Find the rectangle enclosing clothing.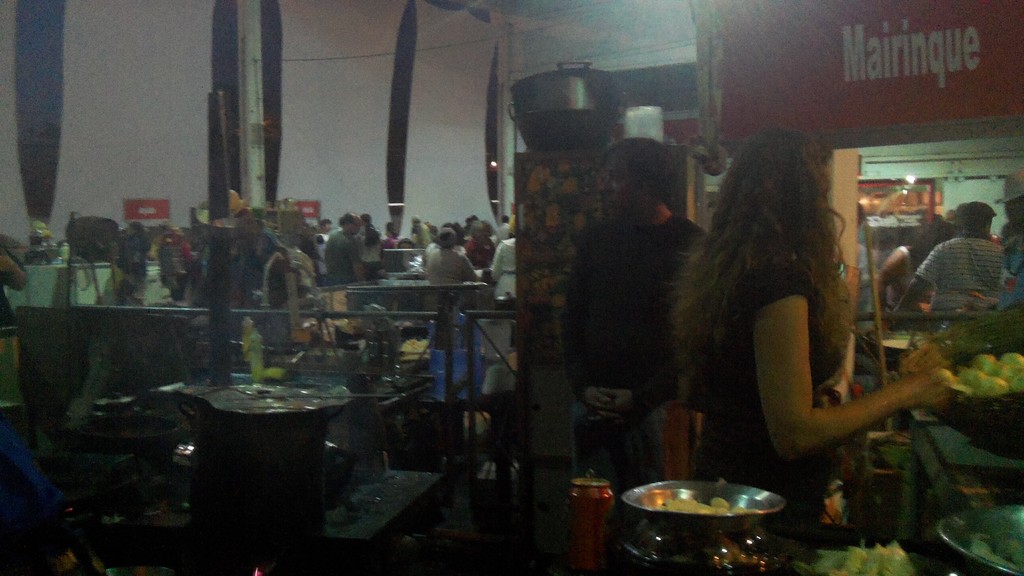
382 235 399 253.
